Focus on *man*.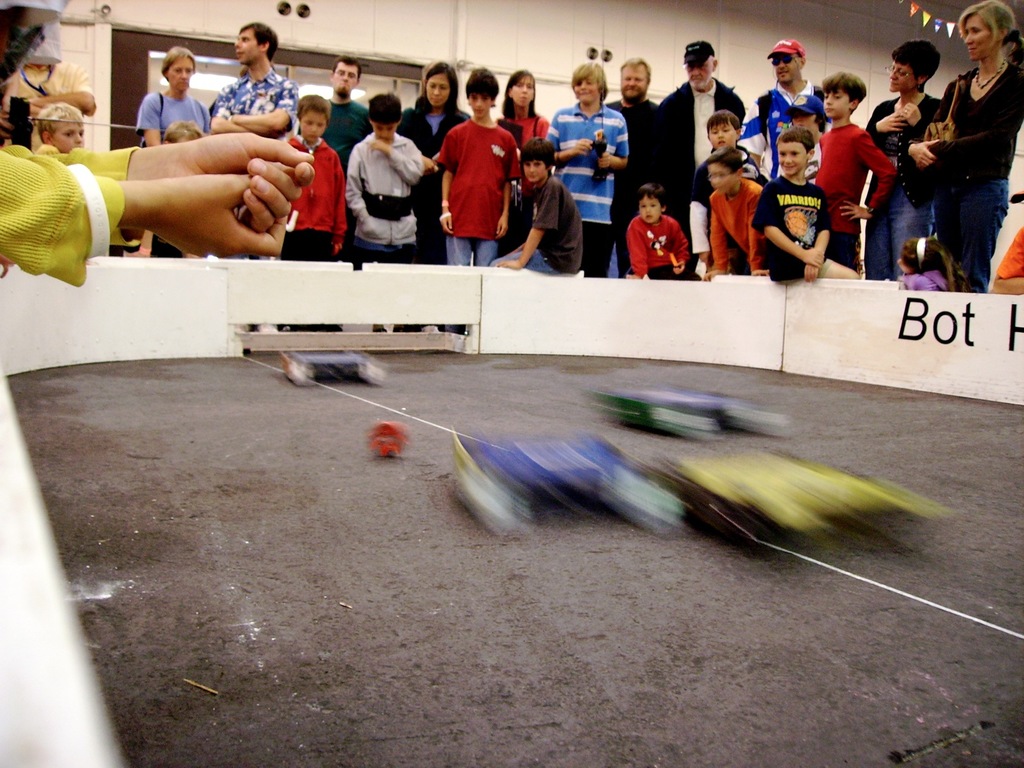
Focused at 751/124/863/283.
